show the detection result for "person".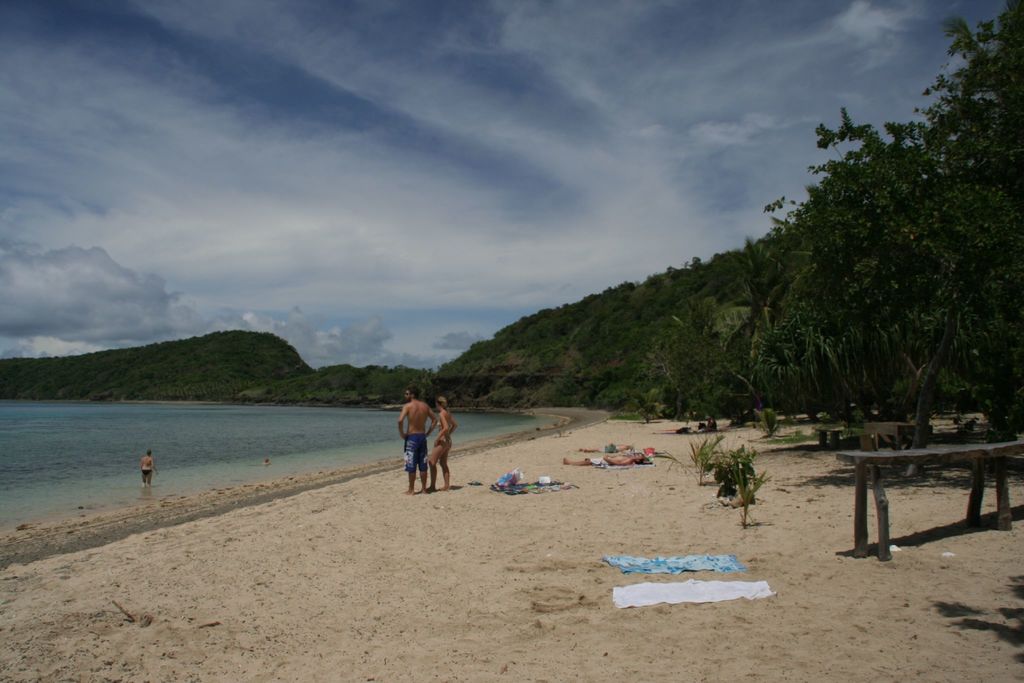
[388, 396, 444, 495].
